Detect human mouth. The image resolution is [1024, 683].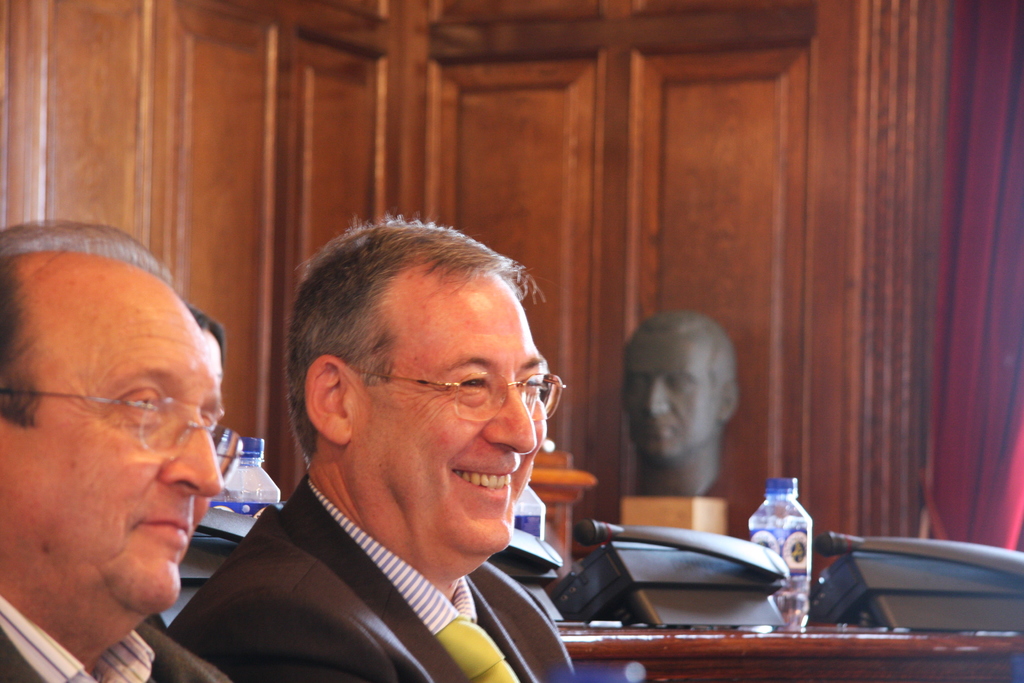
detection(131, 504, 190, 557).
